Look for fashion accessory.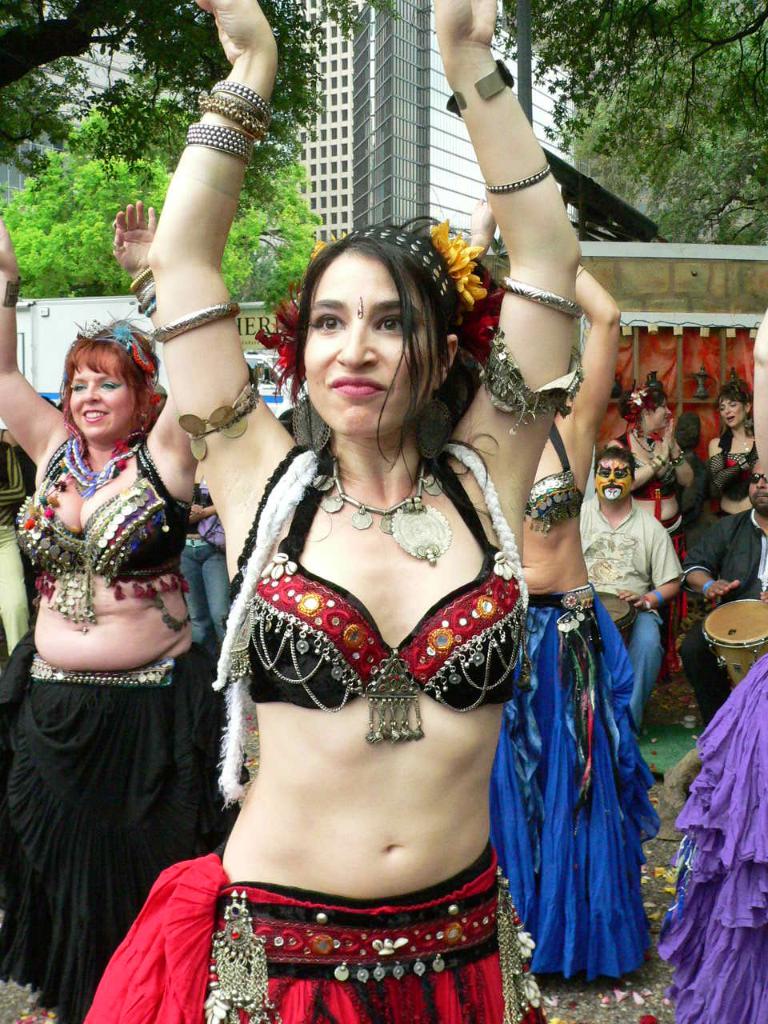
Found: 738,433,750,450.
